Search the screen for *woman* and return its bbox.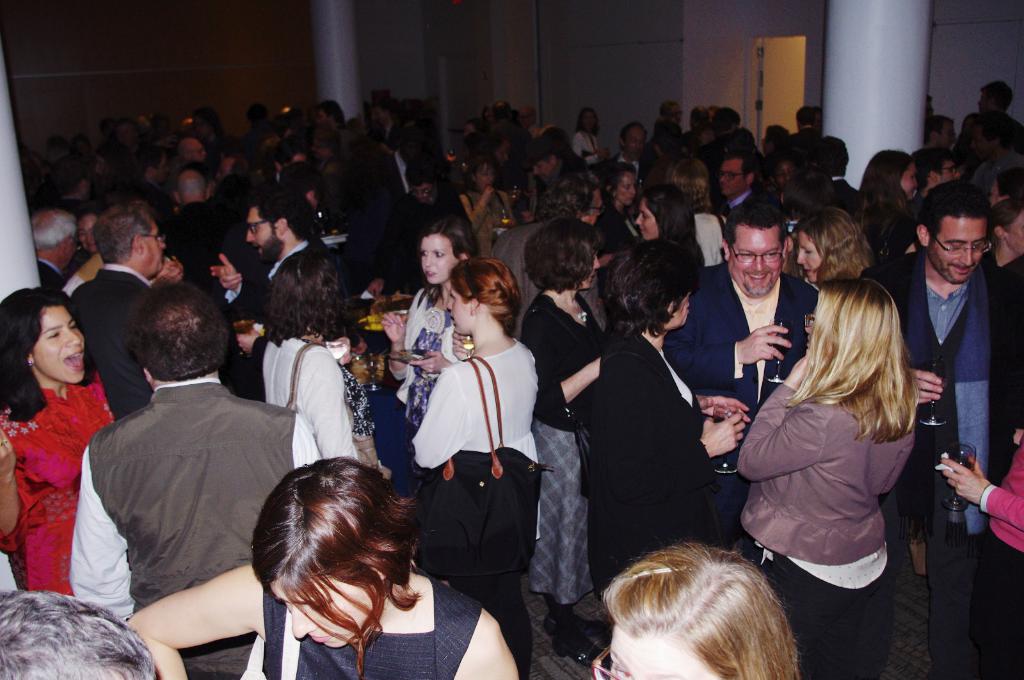
Found: <region>849, 150, 917, 262</region>.
